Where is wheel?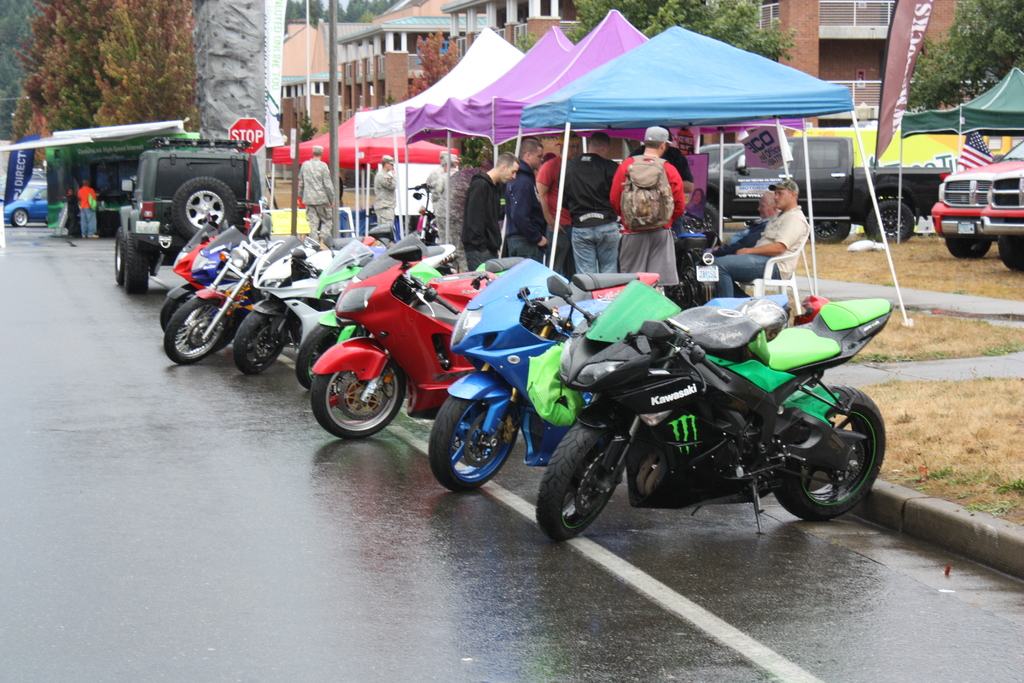
111/227/126/283.
